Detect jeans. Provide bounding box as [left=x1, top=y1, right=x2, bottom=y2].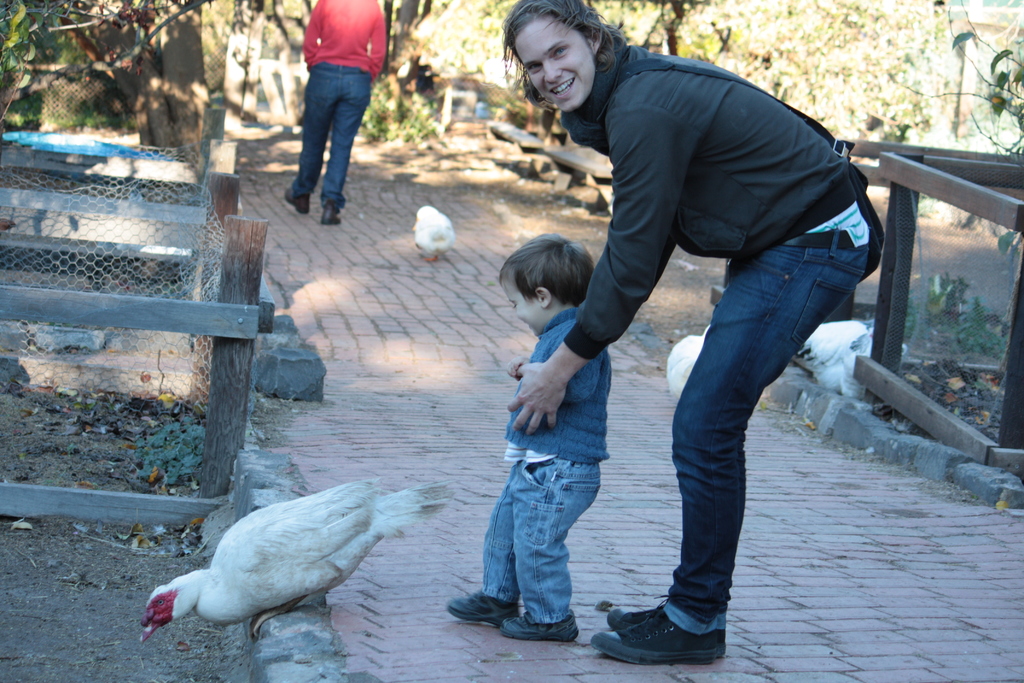
[left=652, top=236, right=883, bottom=619].
